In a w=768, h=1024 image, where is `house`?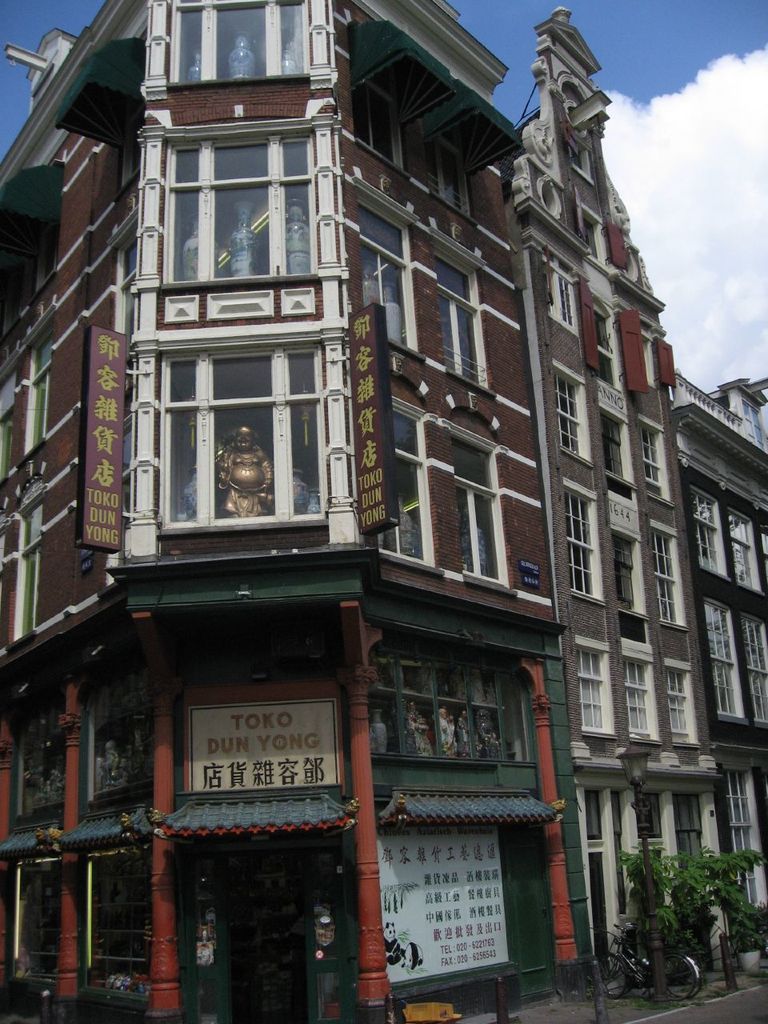
select_region(669, 374, 767, 910).
